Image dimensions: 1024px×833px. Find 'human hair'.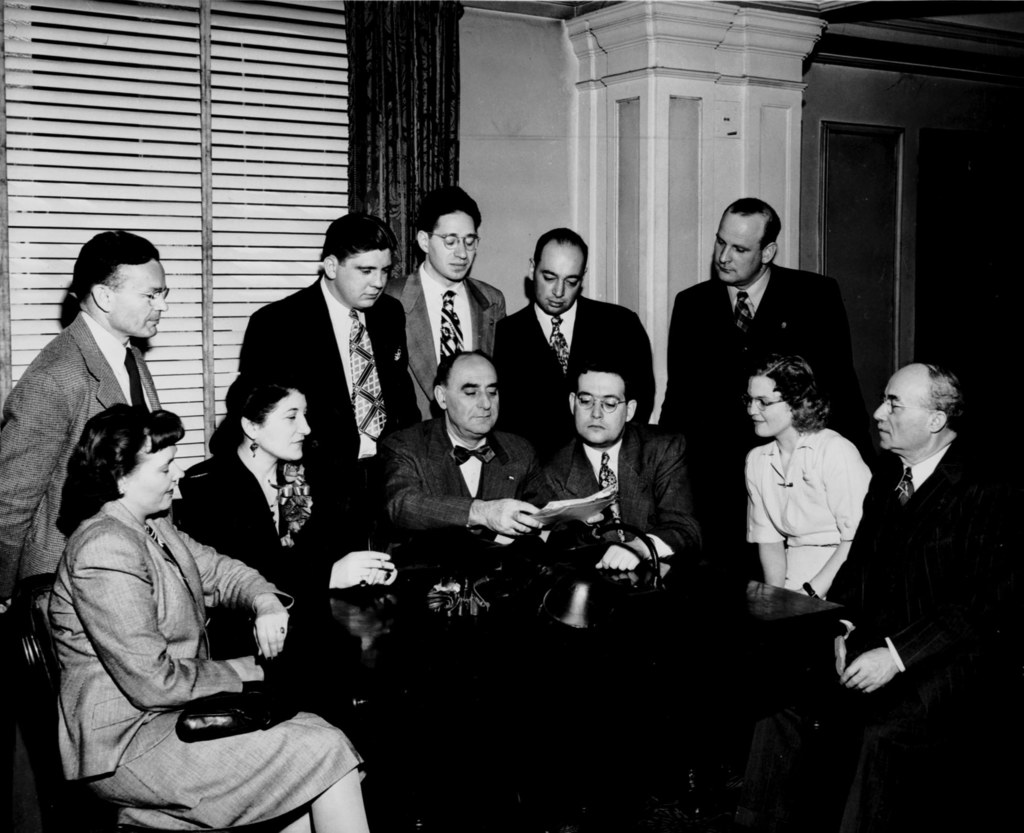
region(749, 352, 825, 433).
